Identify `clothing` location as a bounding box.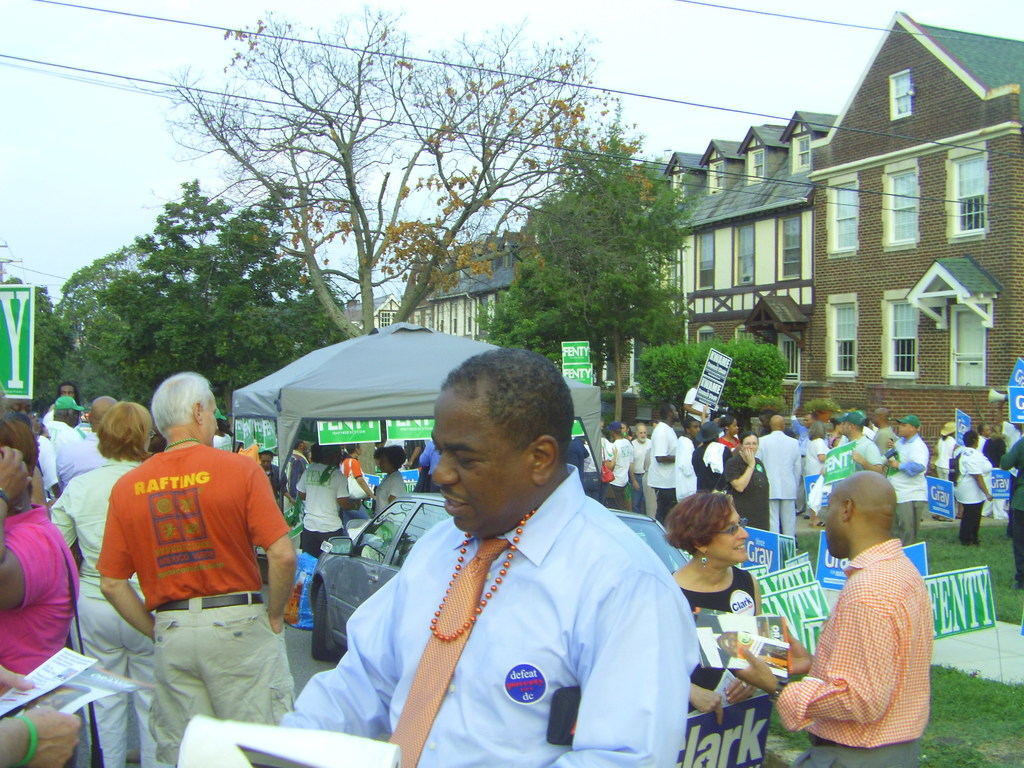
[758,429,799,534].
